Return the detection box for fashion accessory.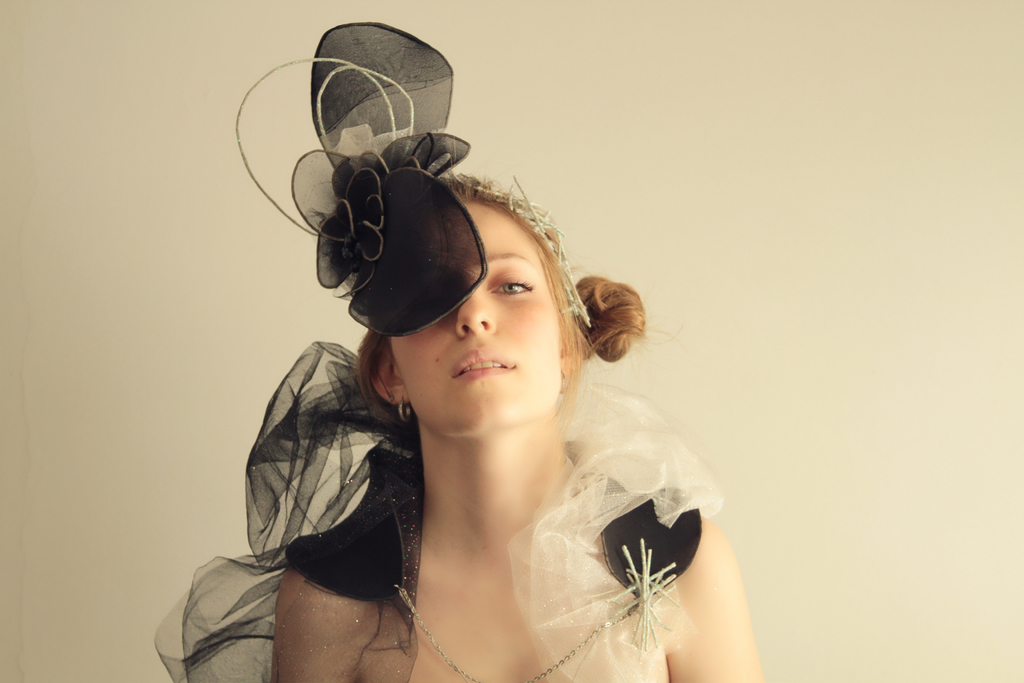
(x1=394, y1=394, x2=413, y2=422).
